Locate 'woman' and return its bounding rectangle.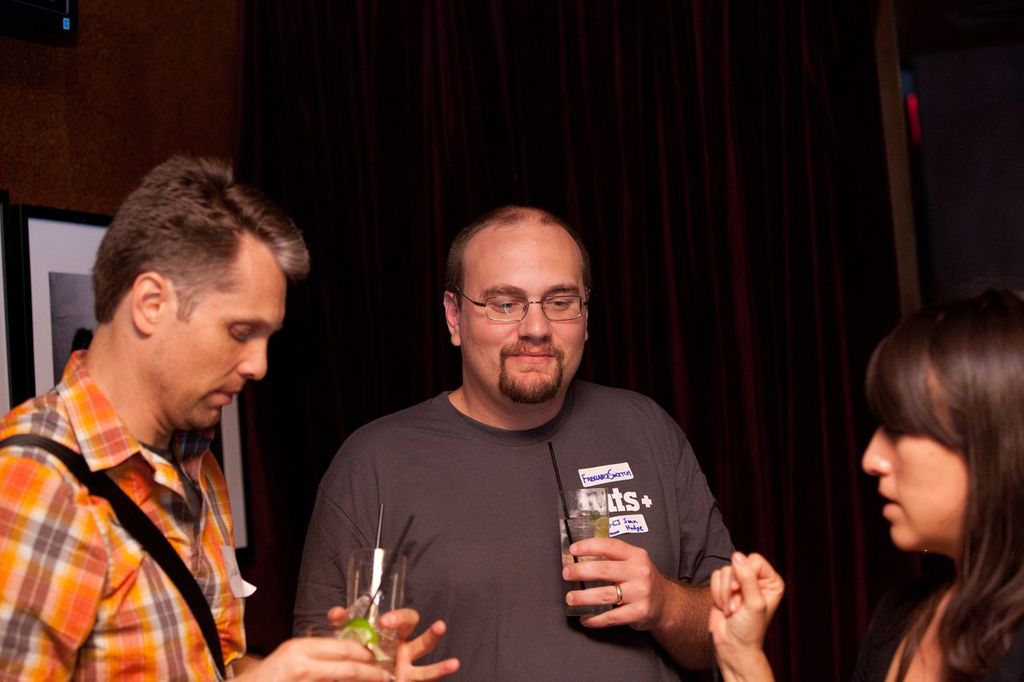
(823,277,1023,681).
